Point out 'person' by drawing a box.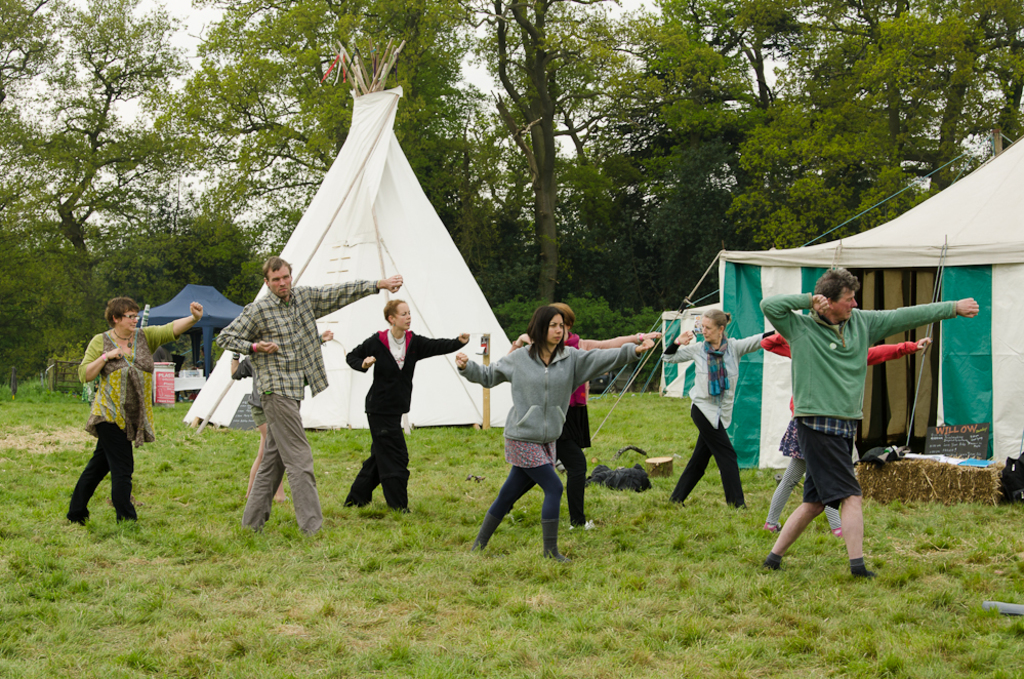
BBox(453, 303, 654, 563).
